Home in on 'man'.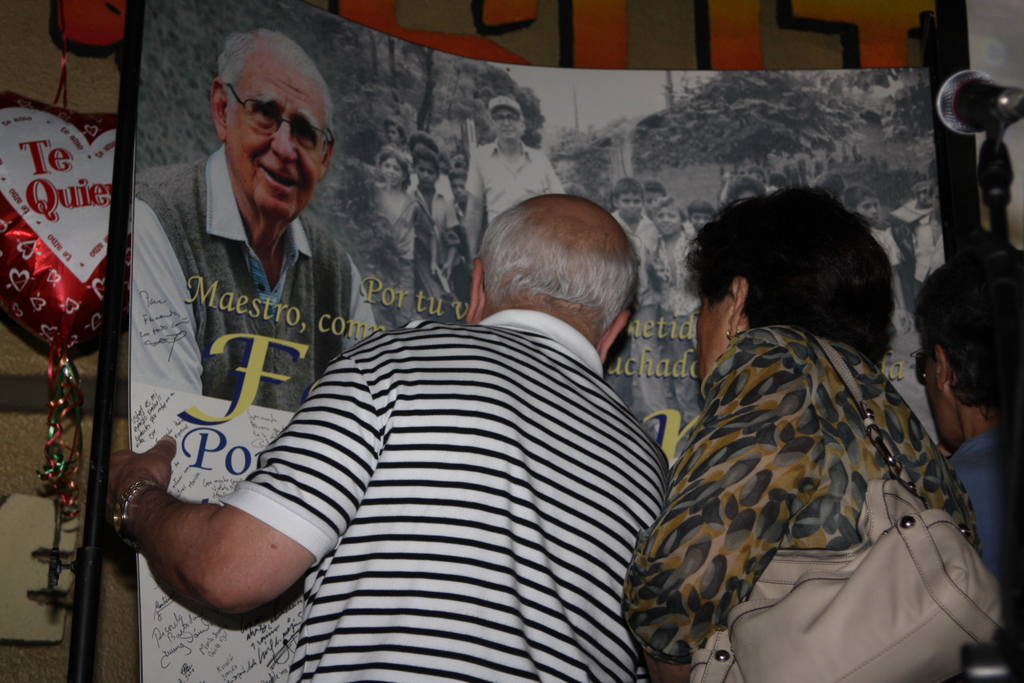
Homed in at 137, 127, 693, 653.
